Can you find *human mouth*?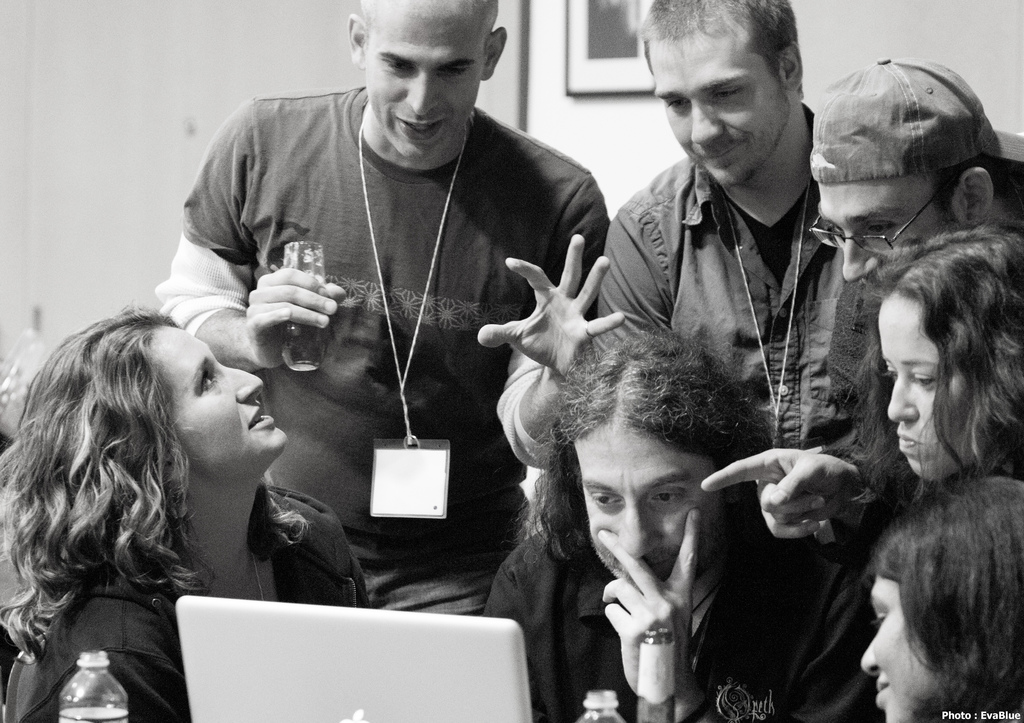
Yes, bounding box: select_region(872, 676, 895, 700).
